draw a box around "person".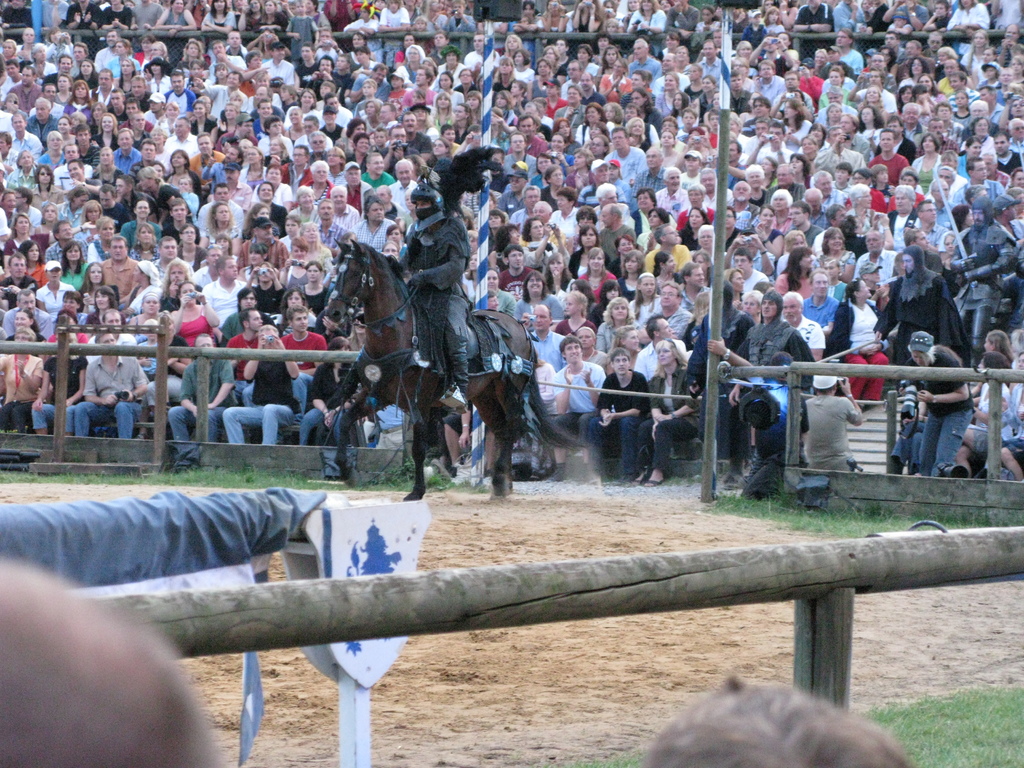
658,65,689,104.
